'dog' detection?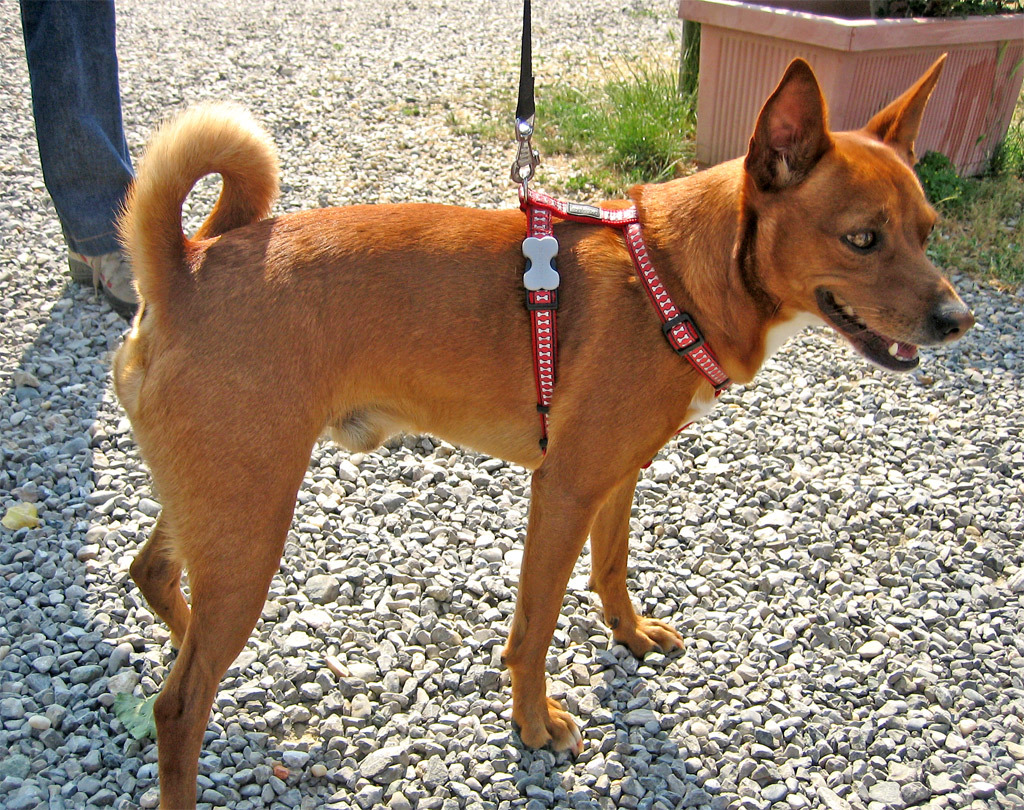
bbox(116, 43, 973, 809)
